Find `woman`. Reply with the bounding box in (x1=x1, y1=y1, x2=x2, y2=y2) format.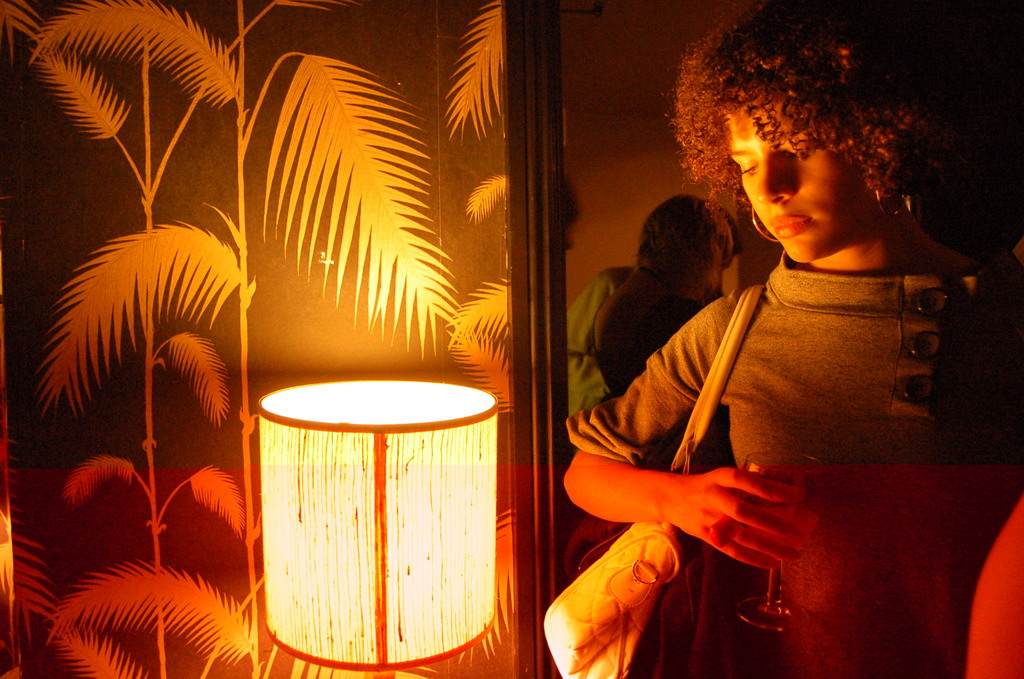
(x1=552, y1=0, x2=1023, y2=678).
